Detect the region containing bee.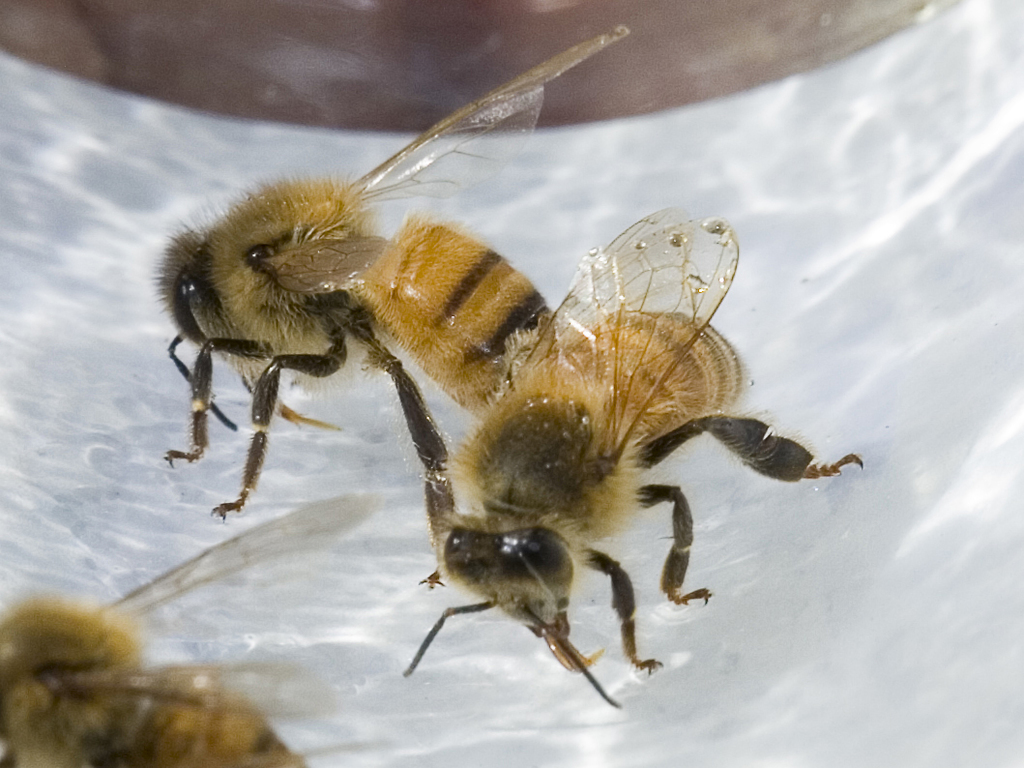
box=[0, 480, 427, 767].
